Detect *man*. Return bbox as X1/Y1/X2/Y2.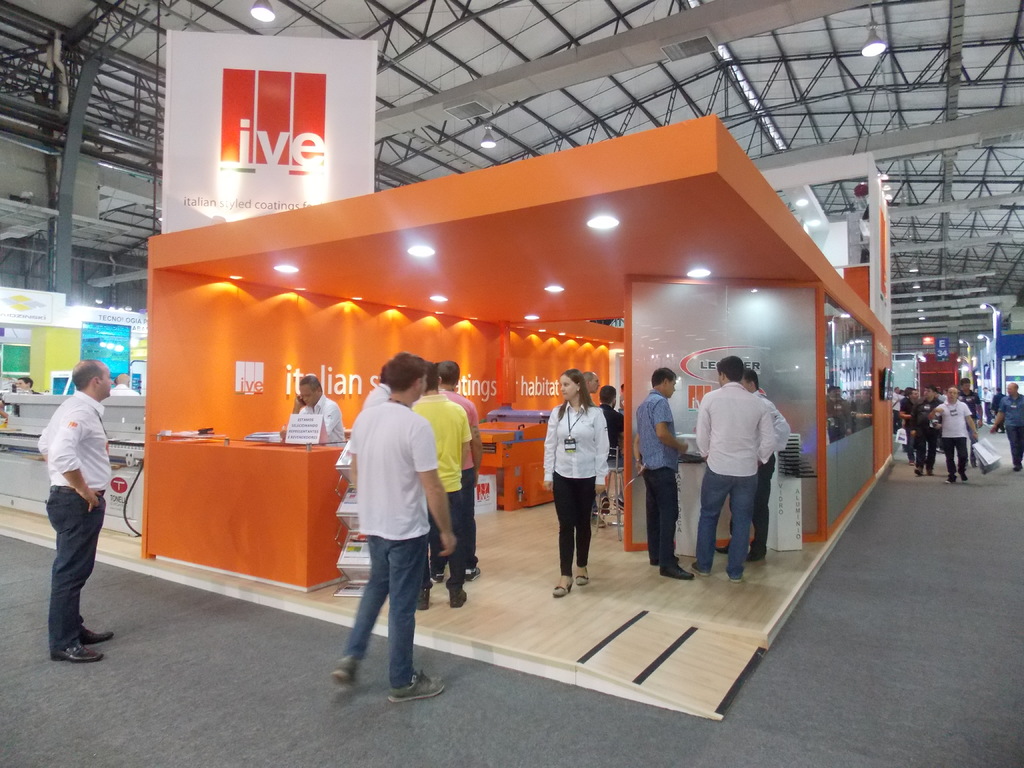
991/378/1023/472.
